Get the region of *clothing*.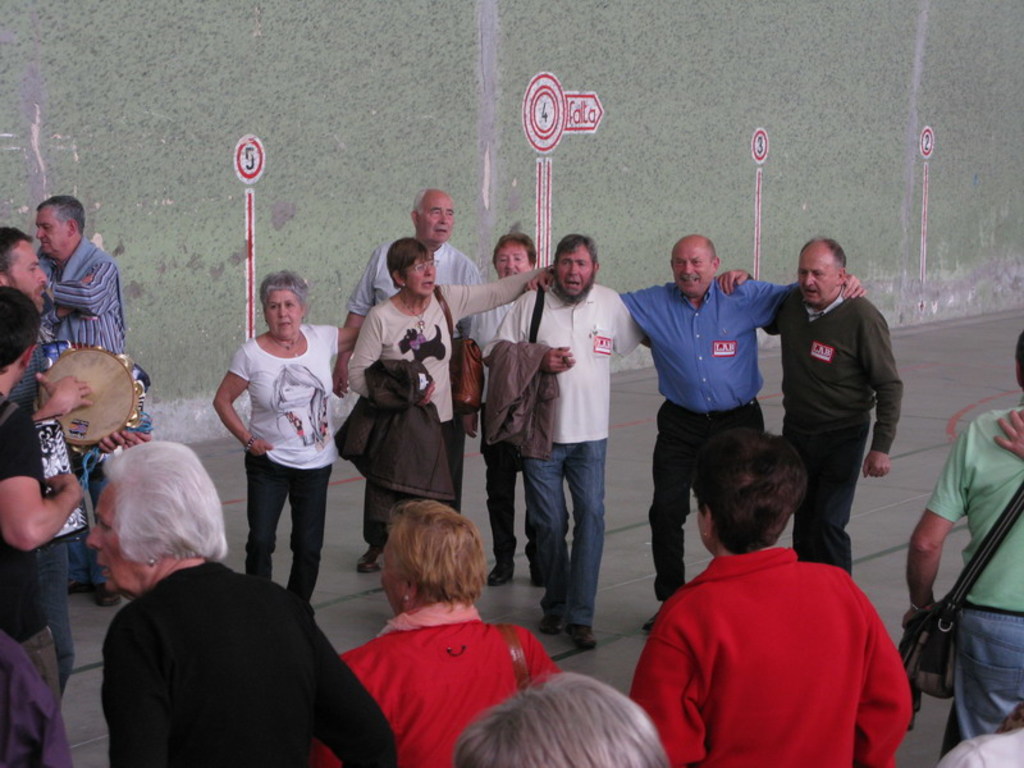
left=927, top=408, right=1023, bottom=762.
